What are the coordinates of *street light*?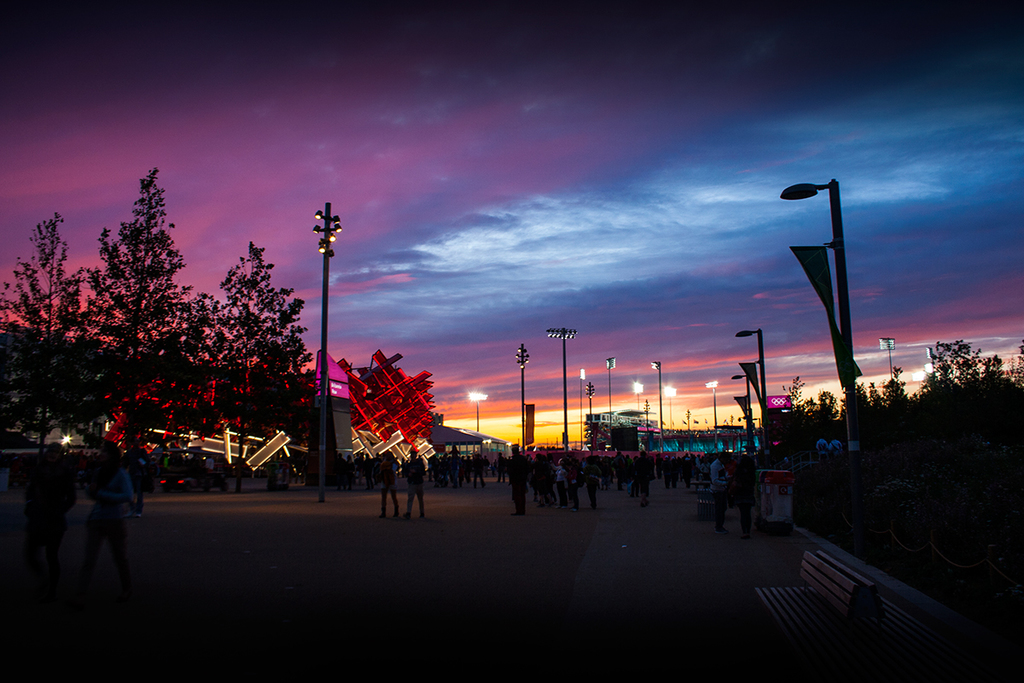
739/324/765/401.
